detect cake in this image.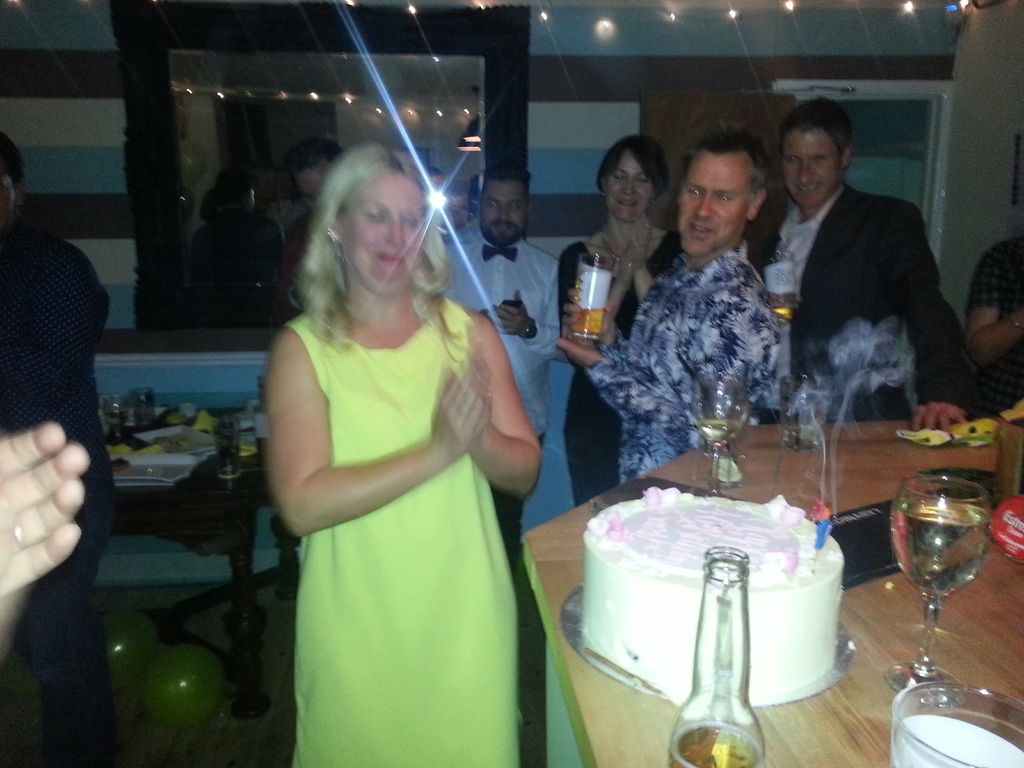
Detection: crop(576, 478, 855, 710).
